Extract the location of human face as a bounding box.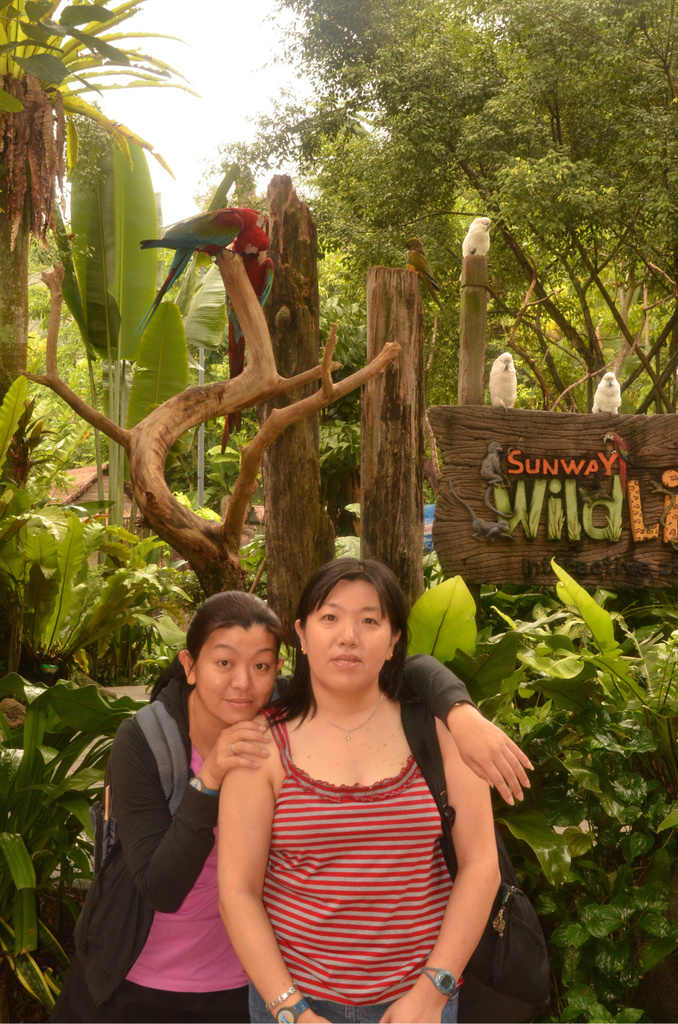
box=[302, 580, 393, 692].
